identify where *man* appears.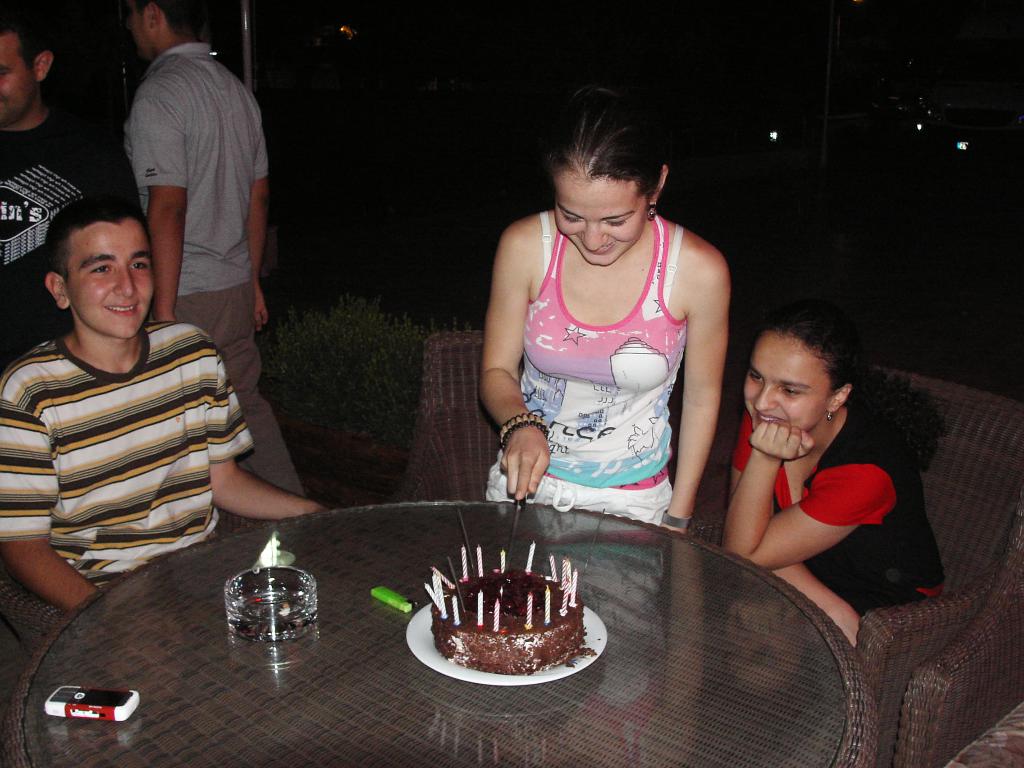
Appears at bbox=(115, 0, 317, 516).
